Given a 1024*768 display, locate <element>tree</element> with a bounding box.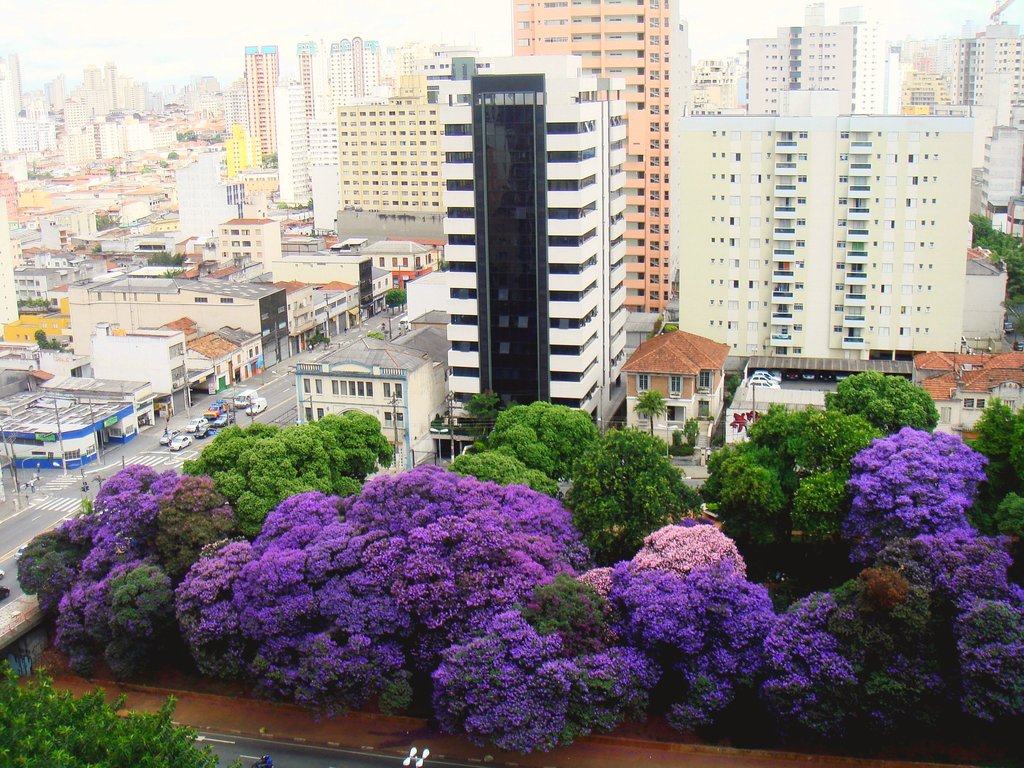
Located: x1=817, y1=362, x2=943, y2=427.
